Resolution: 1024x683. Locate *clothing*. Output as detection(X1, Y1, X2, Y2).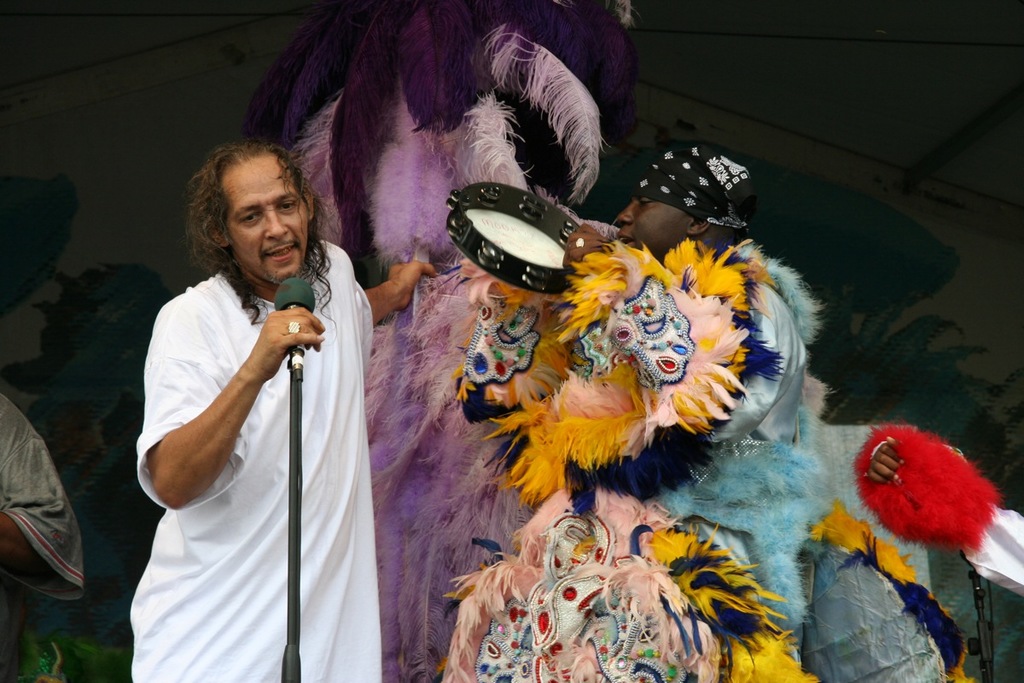
detection(122, 216, 394, 674).
